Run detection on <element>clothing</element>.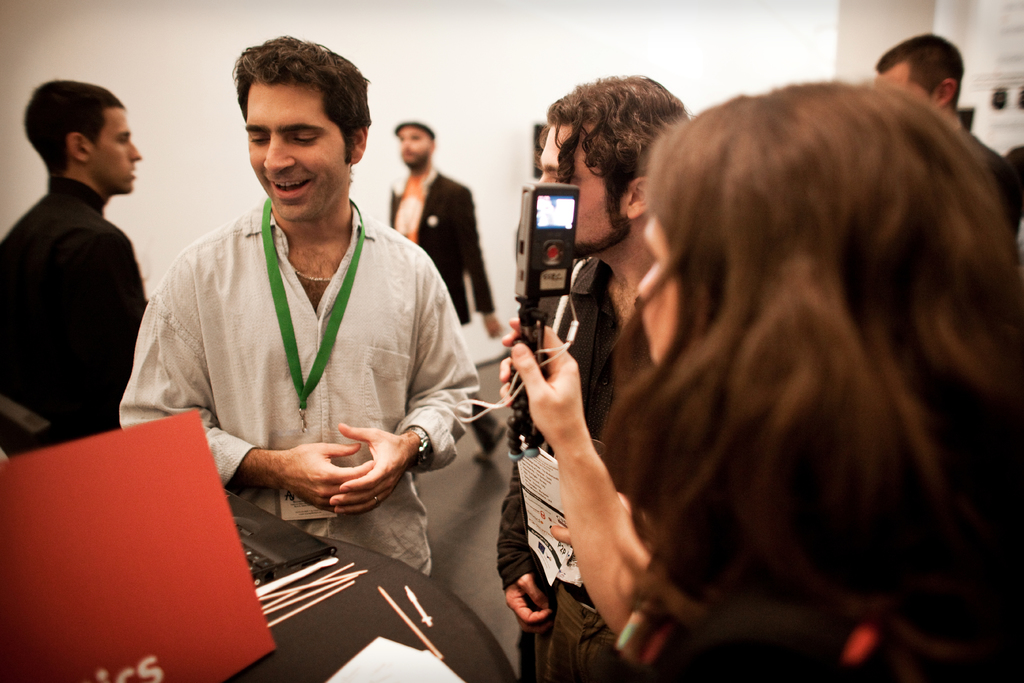
Result: pyautogui.locateOnScreen(638, 580, 961, 682).
